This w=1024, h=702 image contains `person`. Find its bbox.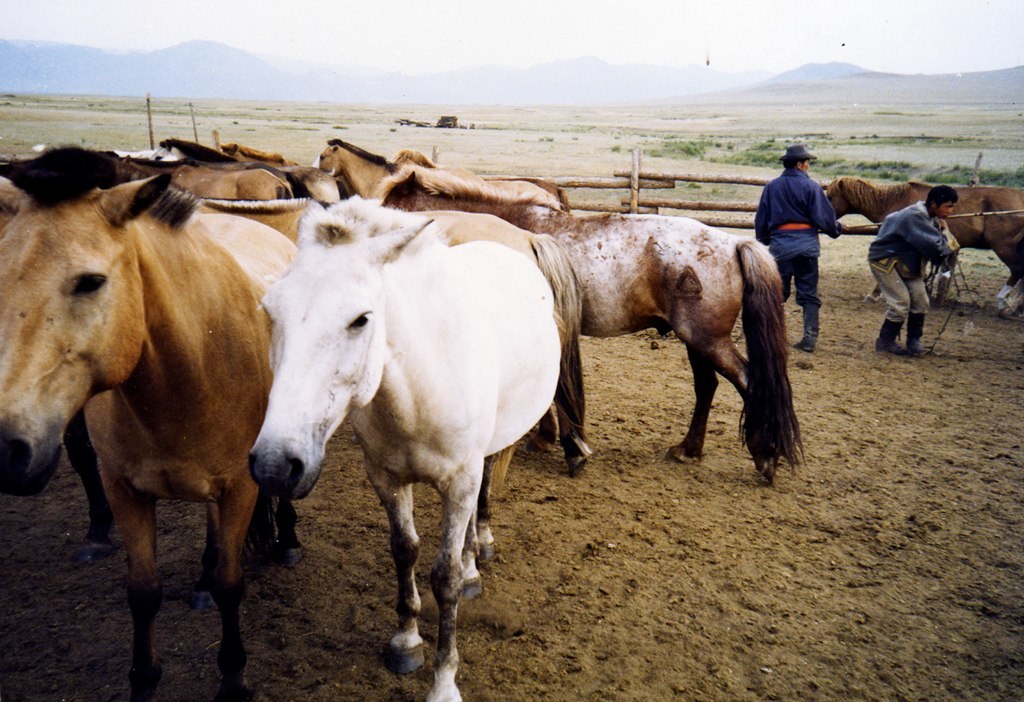
x1=754, y1=145, x2=841, y2=350.
